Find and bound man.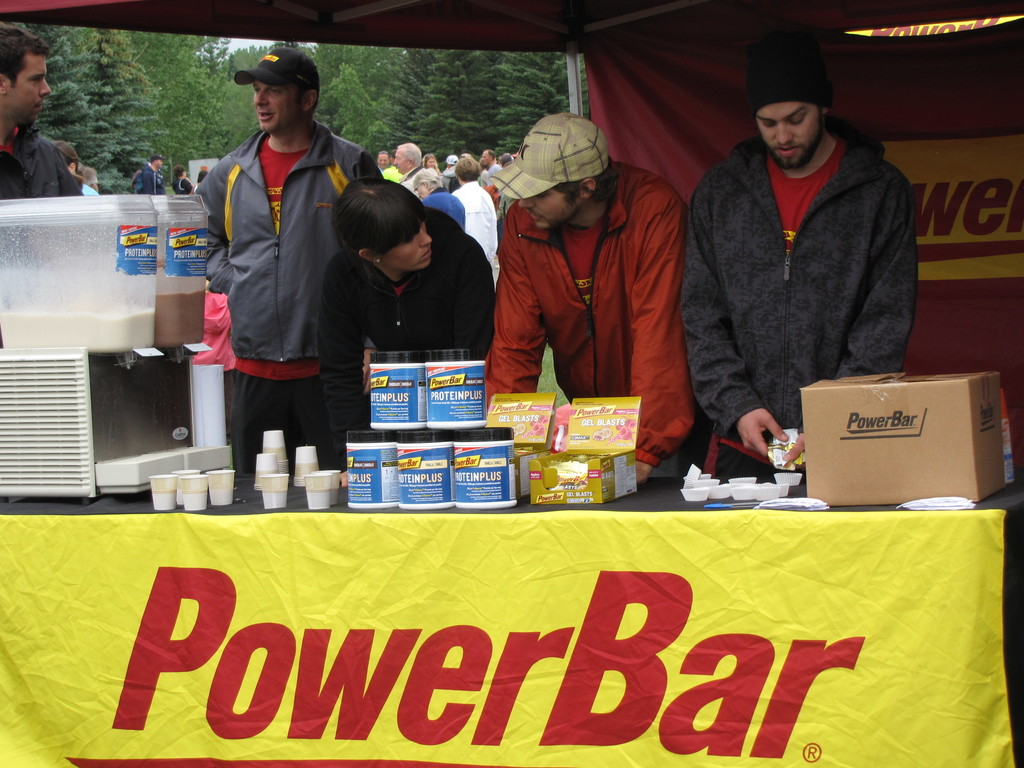
Bound: box=[481, 114, 687, 482].
